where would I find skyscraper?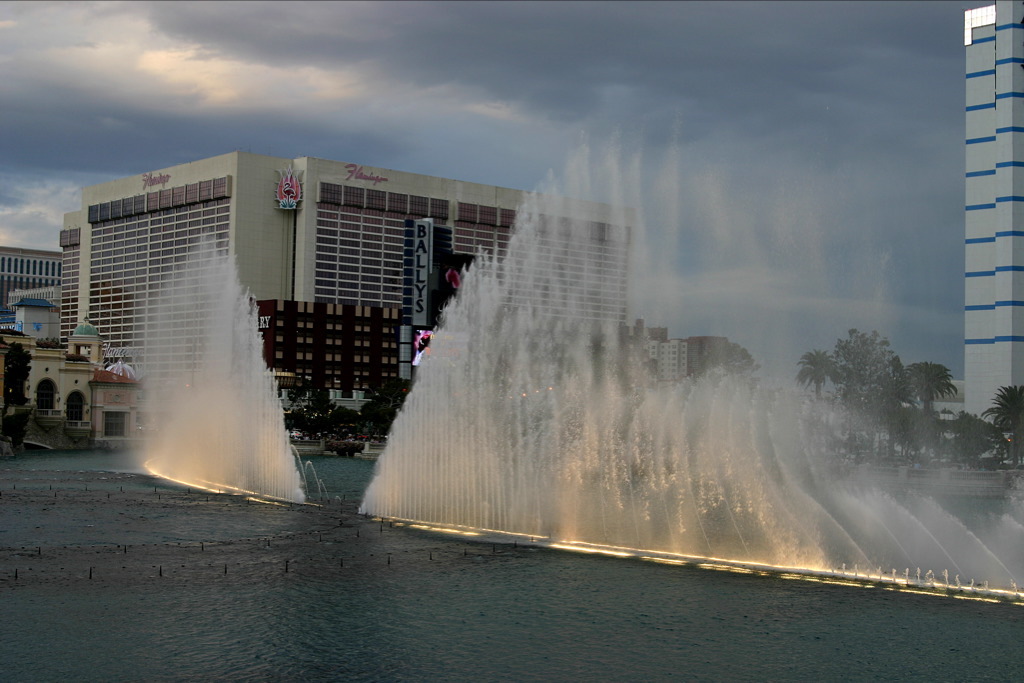
At left=960, top=0, right=1023, bottom=465.
